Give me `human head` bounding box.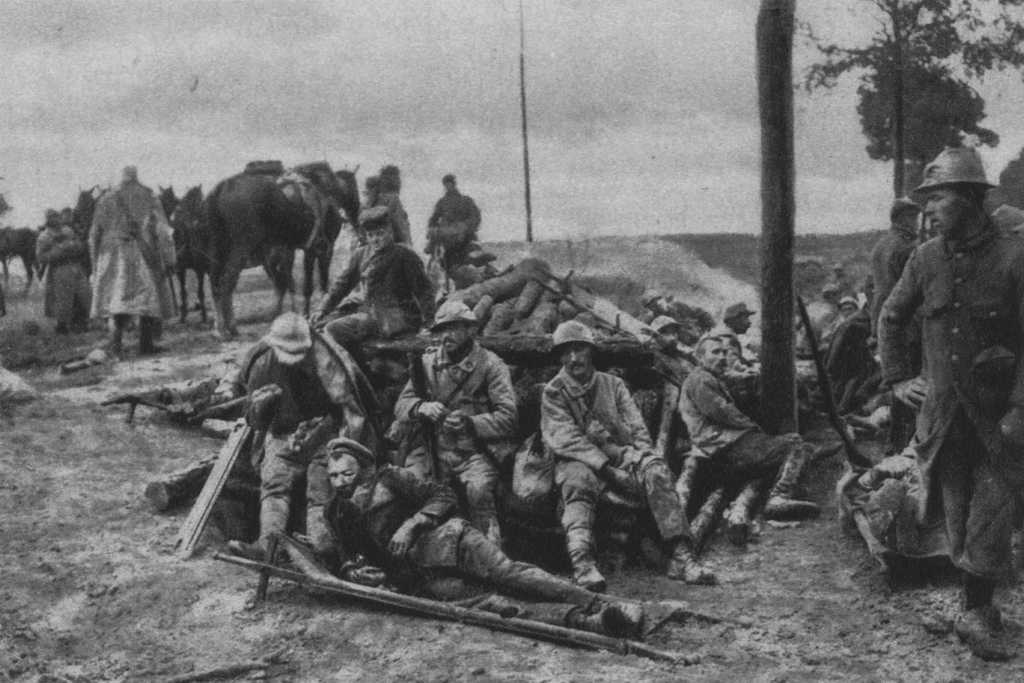
Rect(548, 322, 598, 379).
